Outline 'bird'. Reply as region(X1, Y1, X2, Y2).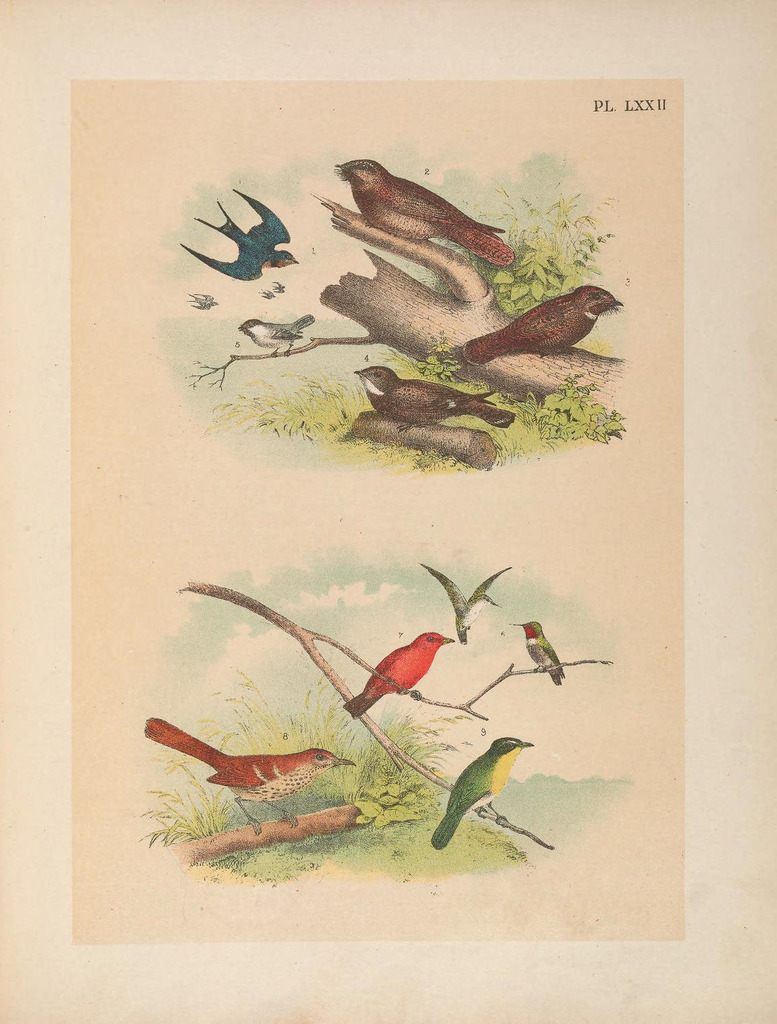
region(421, 740, 555, 860).
